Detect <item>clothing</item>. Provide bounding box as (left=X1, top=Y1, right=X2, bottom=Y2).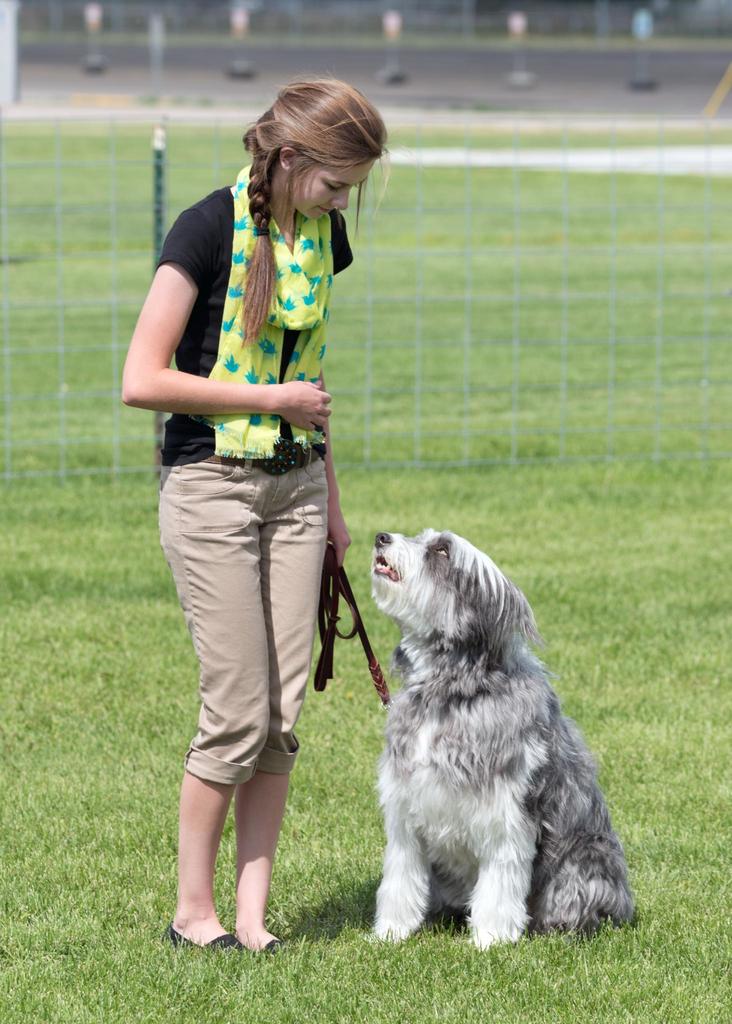
(left=143, top=147, right=372, bottom=836).
